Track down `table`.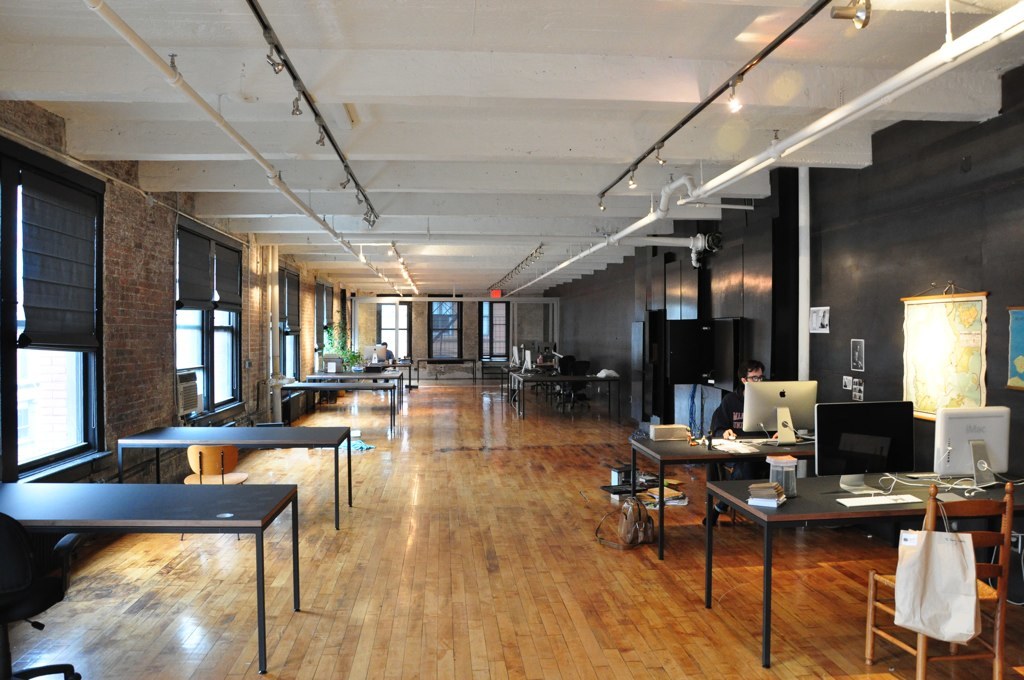
Tracked to (x1=520, y1=380, x2=622, y2=425).
